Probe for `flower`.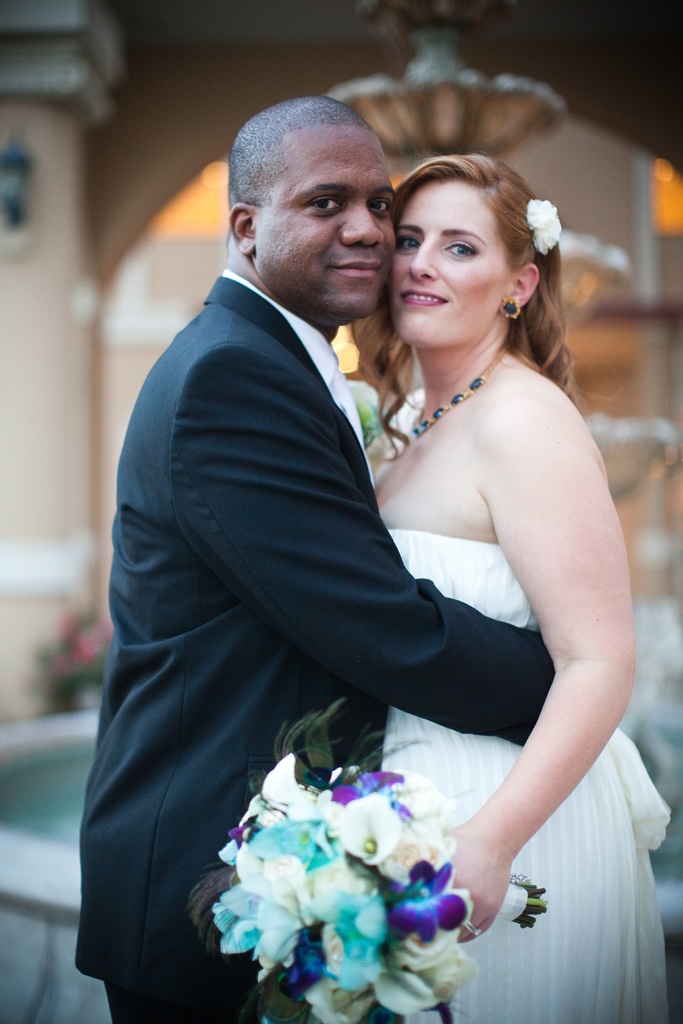
Probe result: BBox(520, 191, 561, 256).
